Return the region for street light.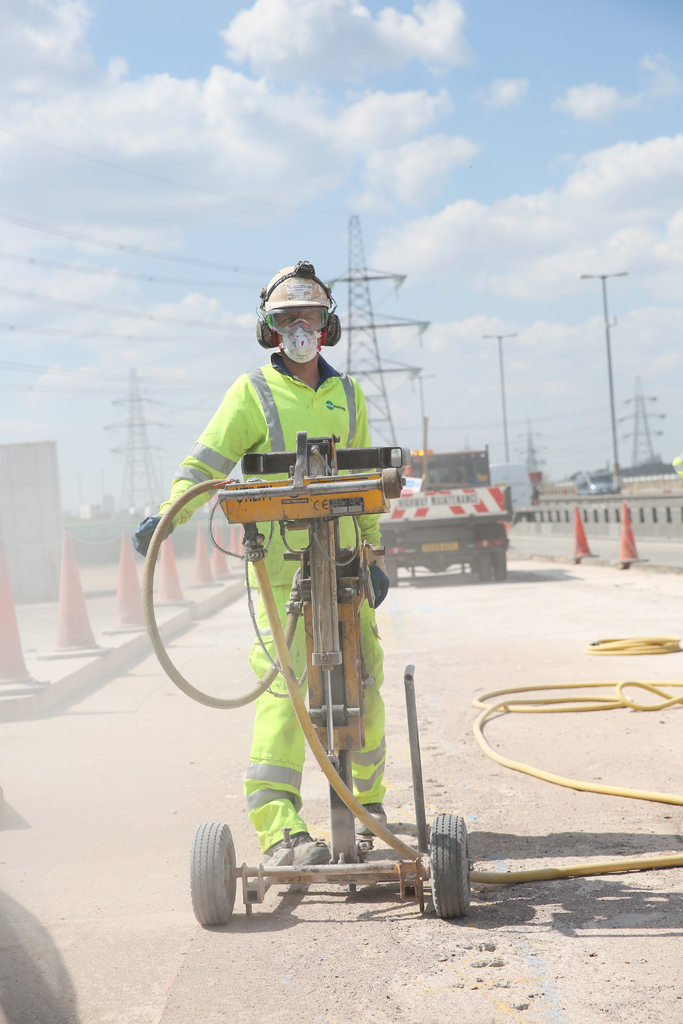
406:374:438:426.
